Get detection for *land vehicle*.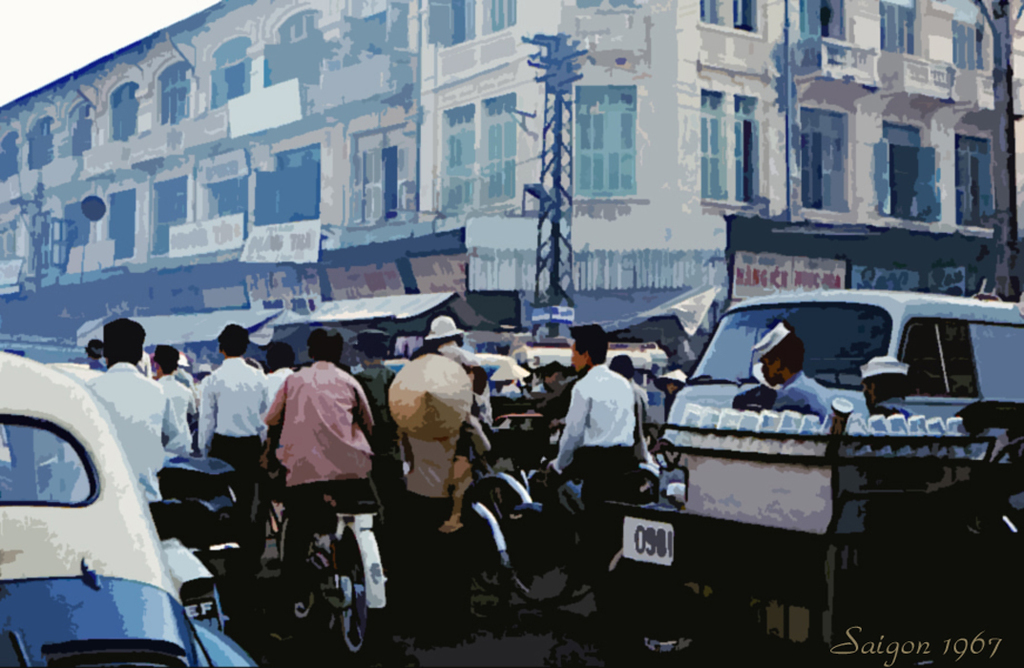
Detection: crop(0, 339, 197, 661).
